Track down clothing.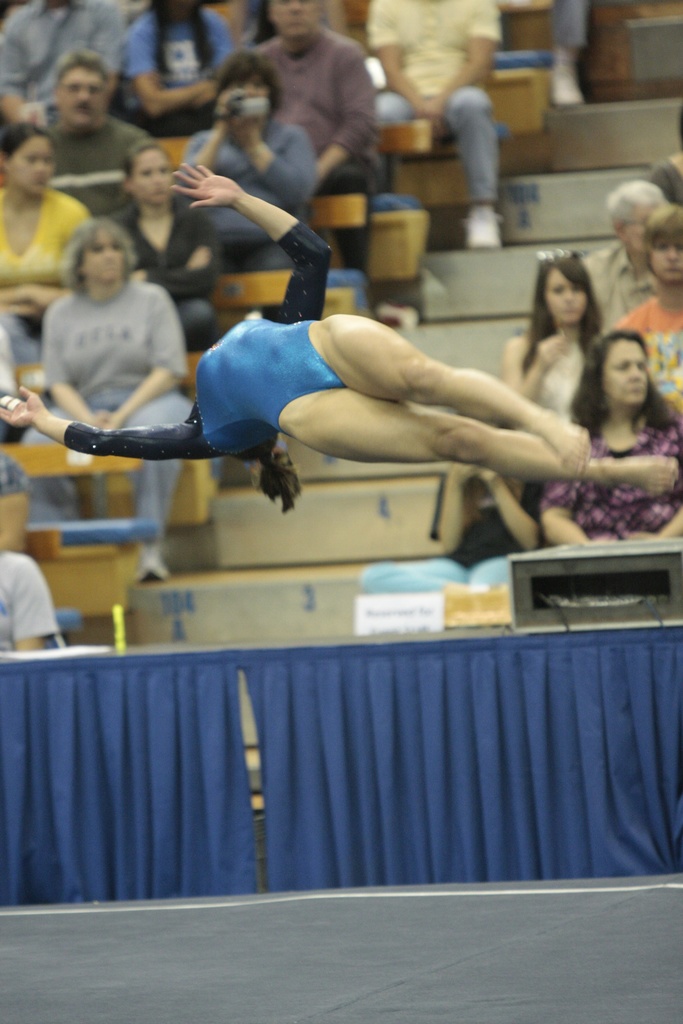
Tracked to x1=580, y1=244, x2=671, y2=335.
